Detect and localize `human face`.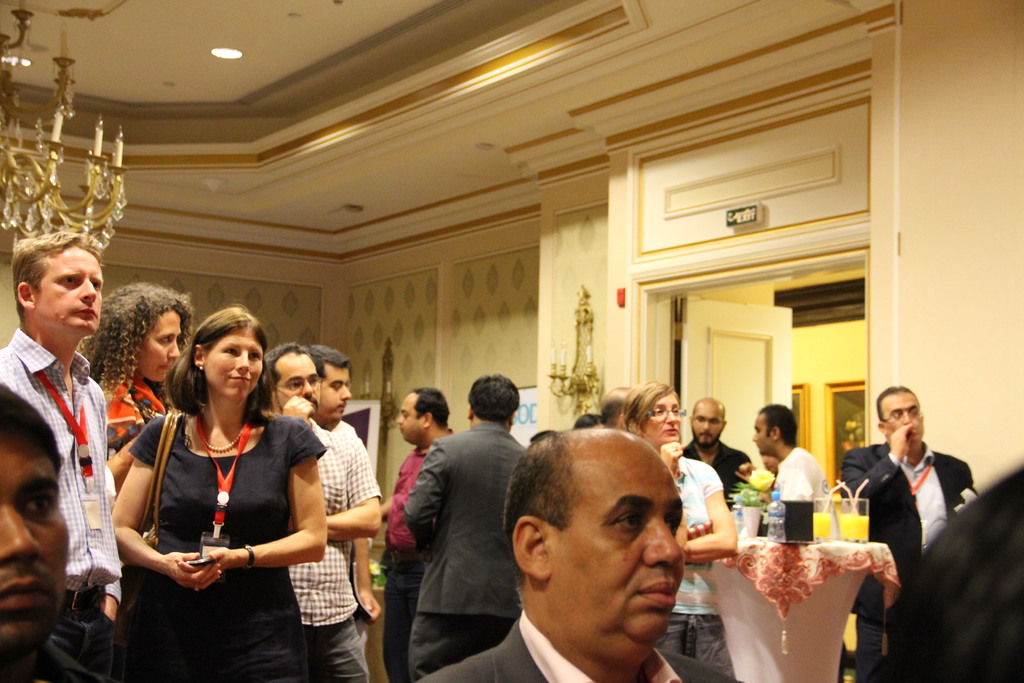
Localized at region(394, 394, 422, 444).
